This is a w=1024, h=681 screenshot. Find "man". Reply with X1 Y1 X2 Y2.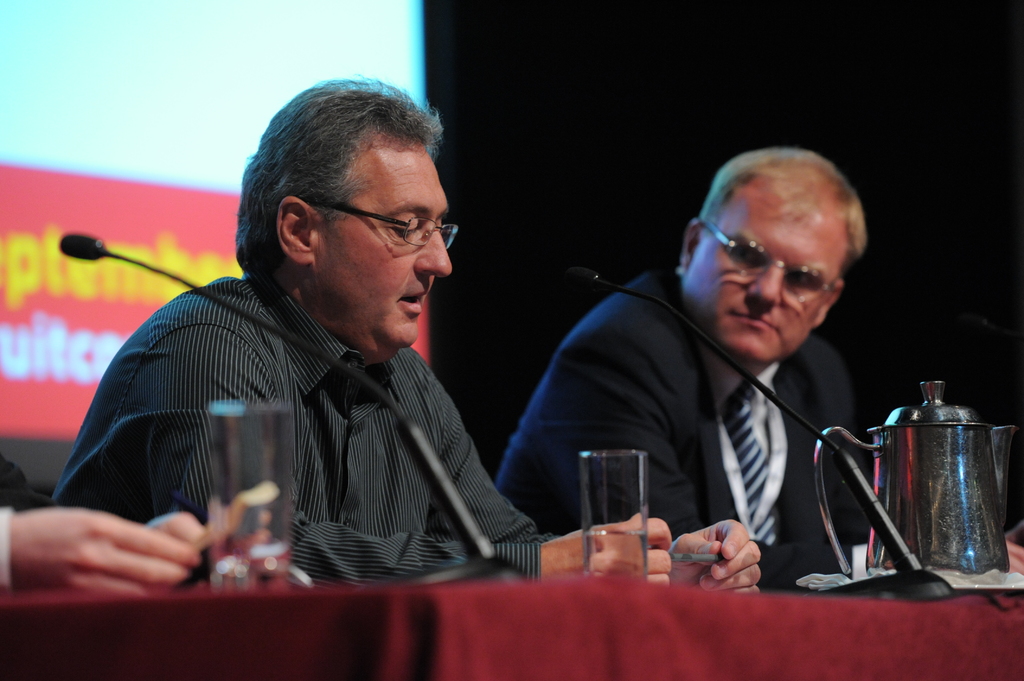
513 159 909 599.
